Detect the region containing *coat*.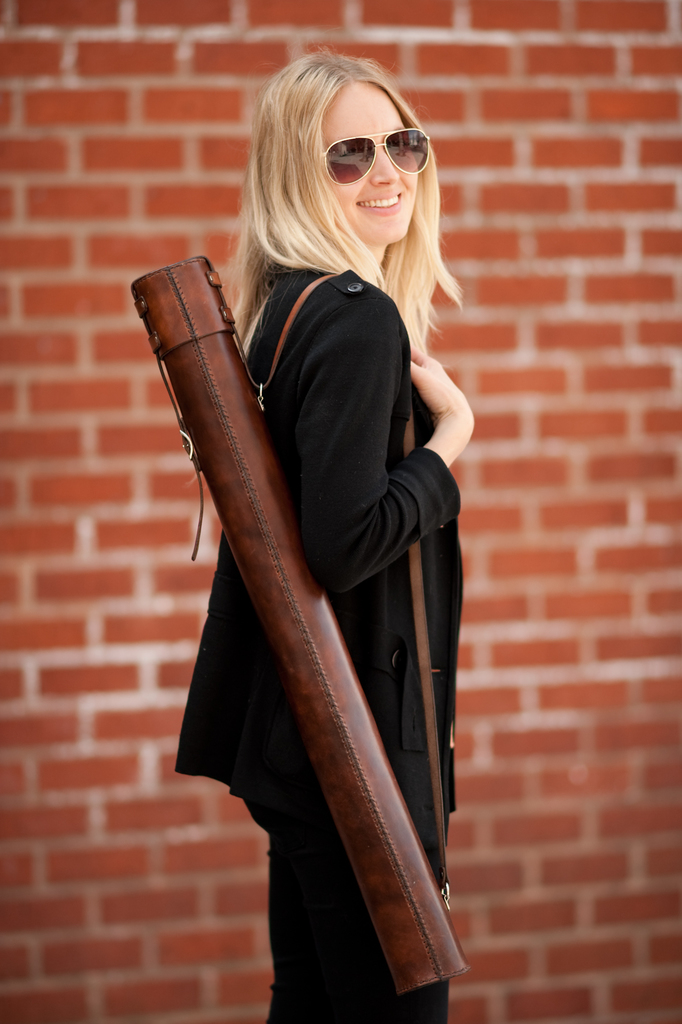
(146, 245, 452, 940).
